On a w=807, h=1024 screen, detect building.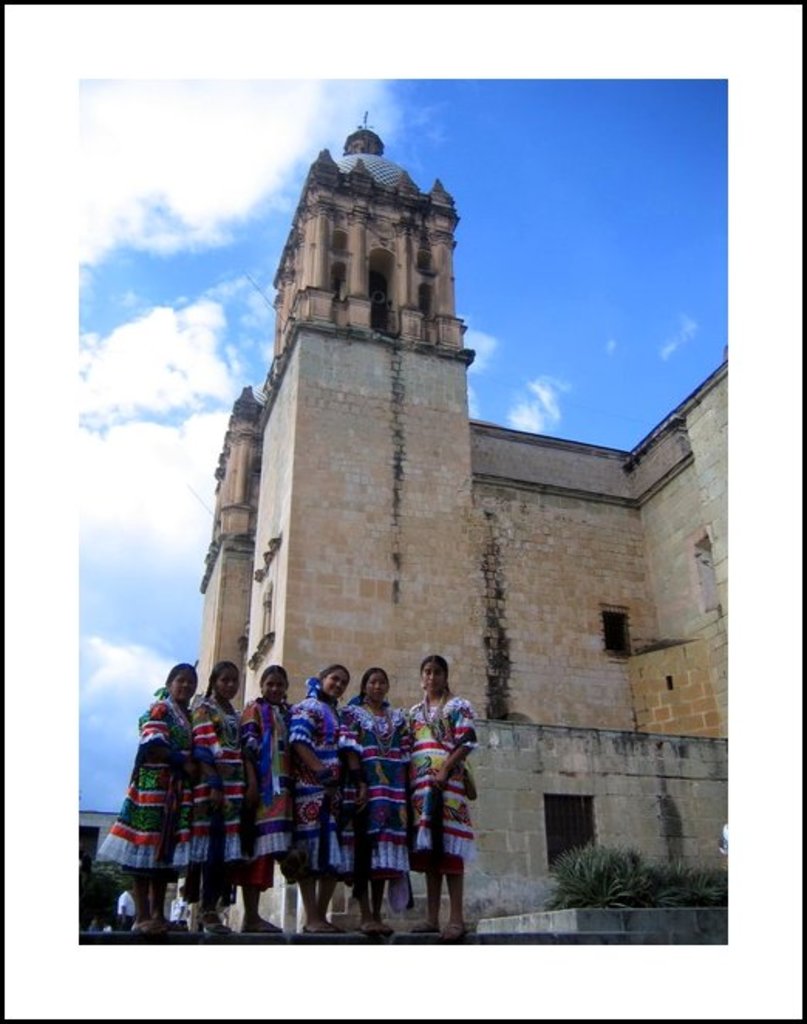
l=195, t=111, r=728, b=934.
